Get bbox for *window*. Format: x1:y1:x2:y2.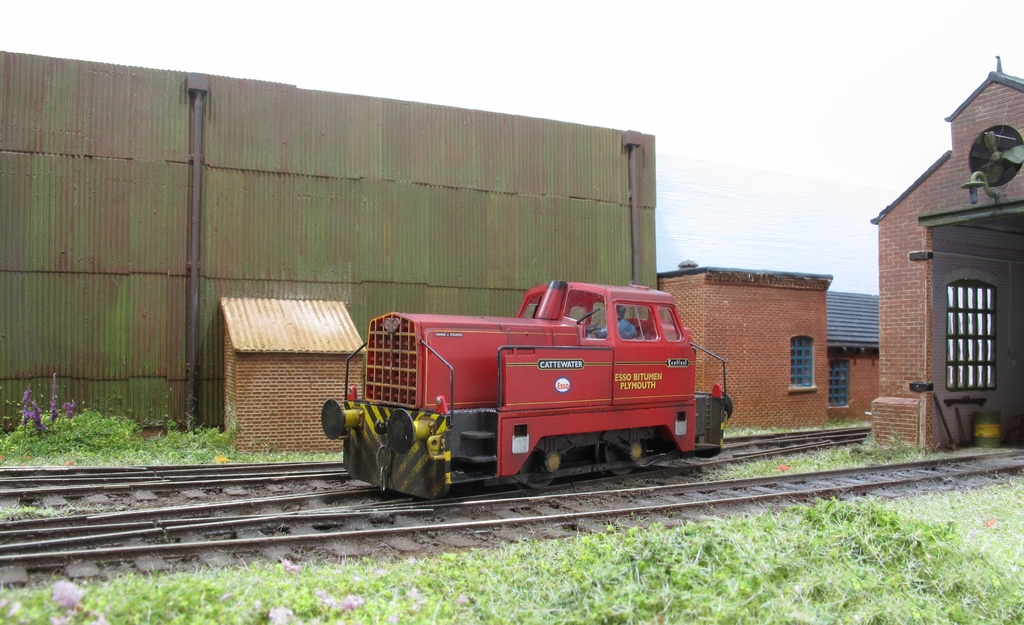
824:358:852:405.
